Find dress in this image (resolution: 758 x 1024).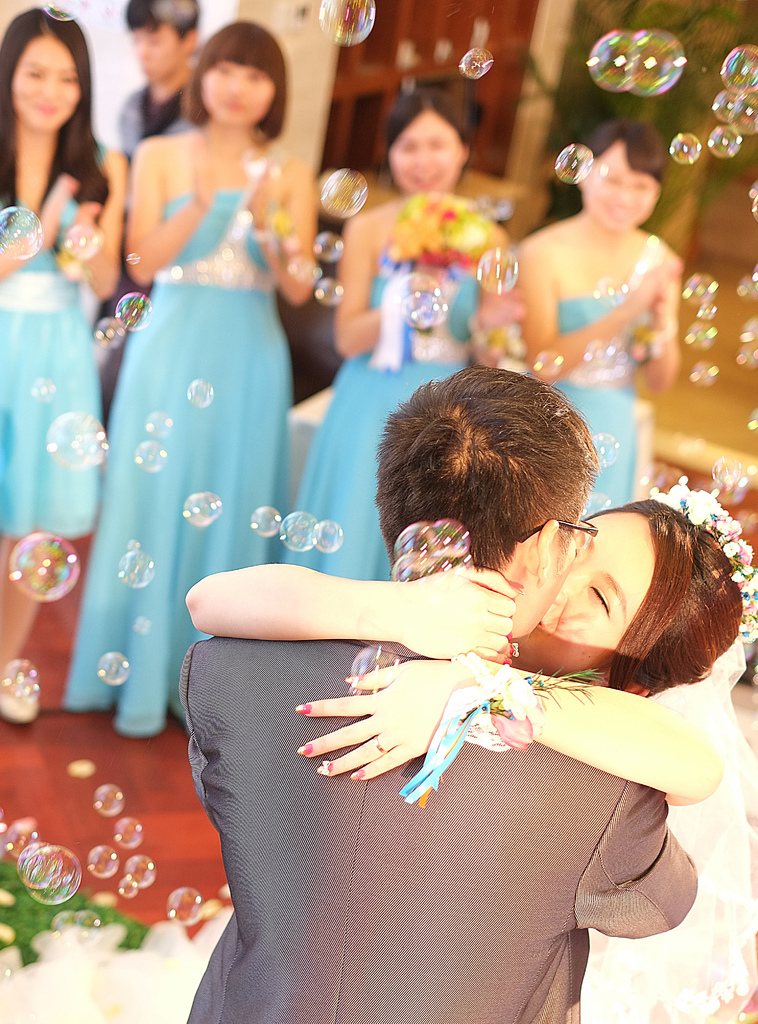
rect(548, 288, 635, 517).
